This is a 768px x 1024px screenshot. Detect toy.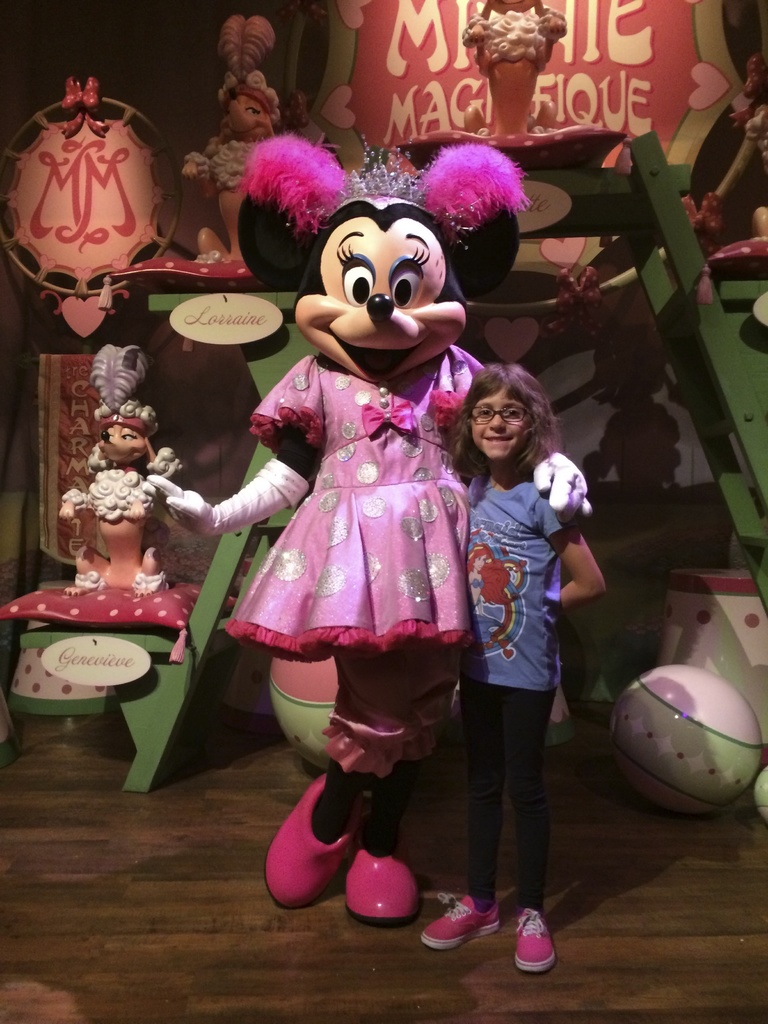
bbox=[236, 147, 528, 916].
